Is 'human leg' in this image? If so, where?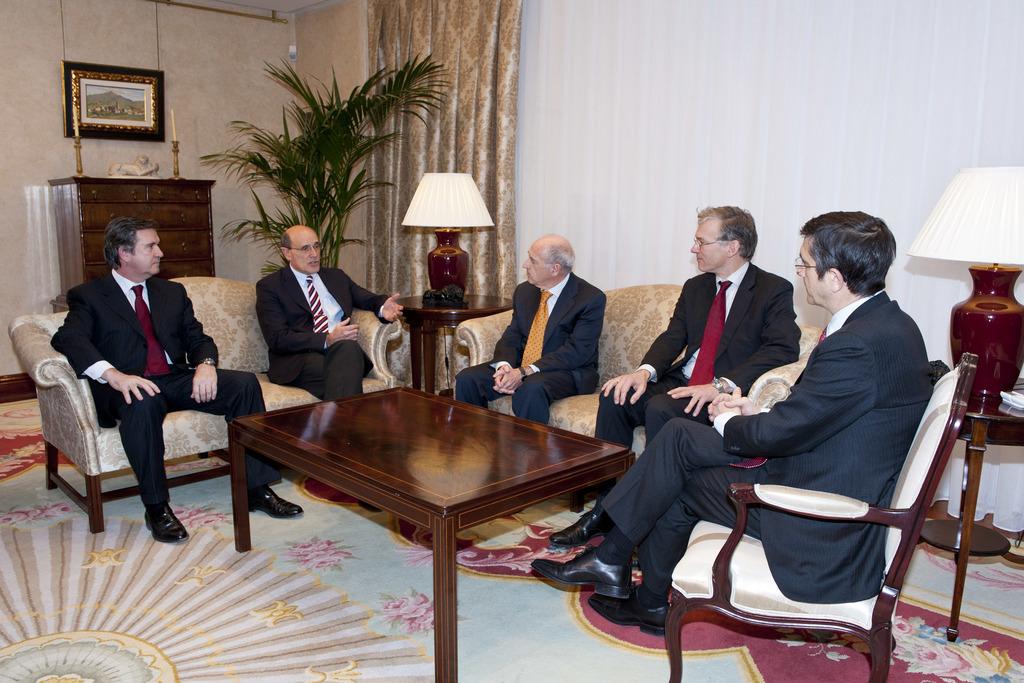
Yes, at {"left": 95, "top": 385, "right": 189, "bottom": 545}.
